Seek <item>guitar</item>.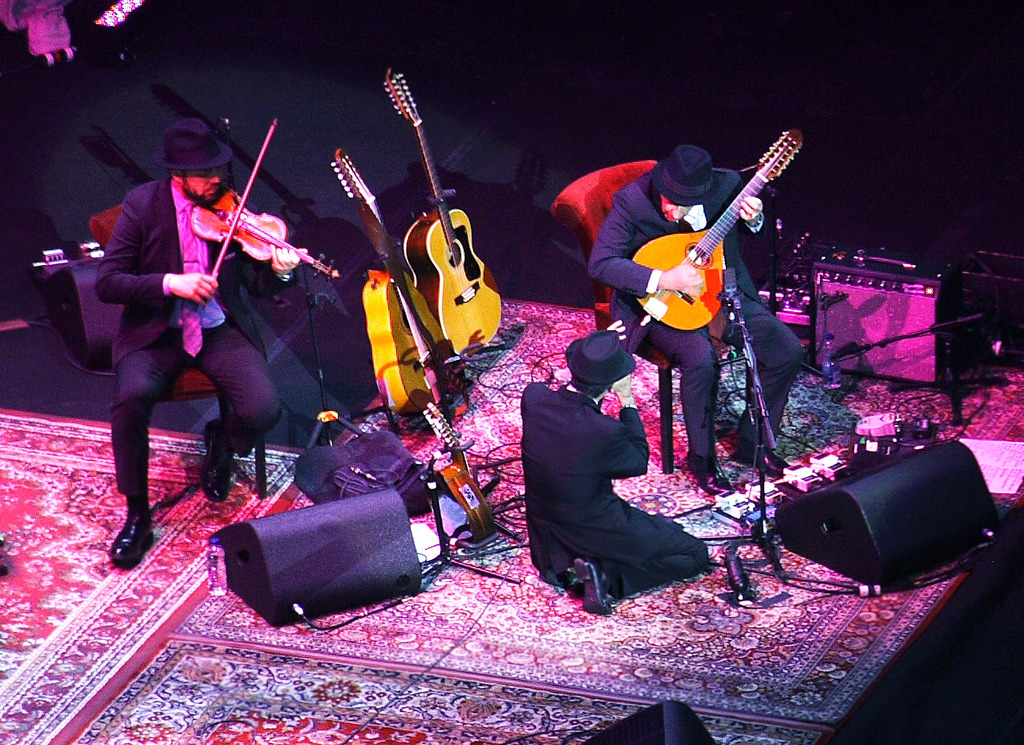
BBox(320, 143, 468, 423).
